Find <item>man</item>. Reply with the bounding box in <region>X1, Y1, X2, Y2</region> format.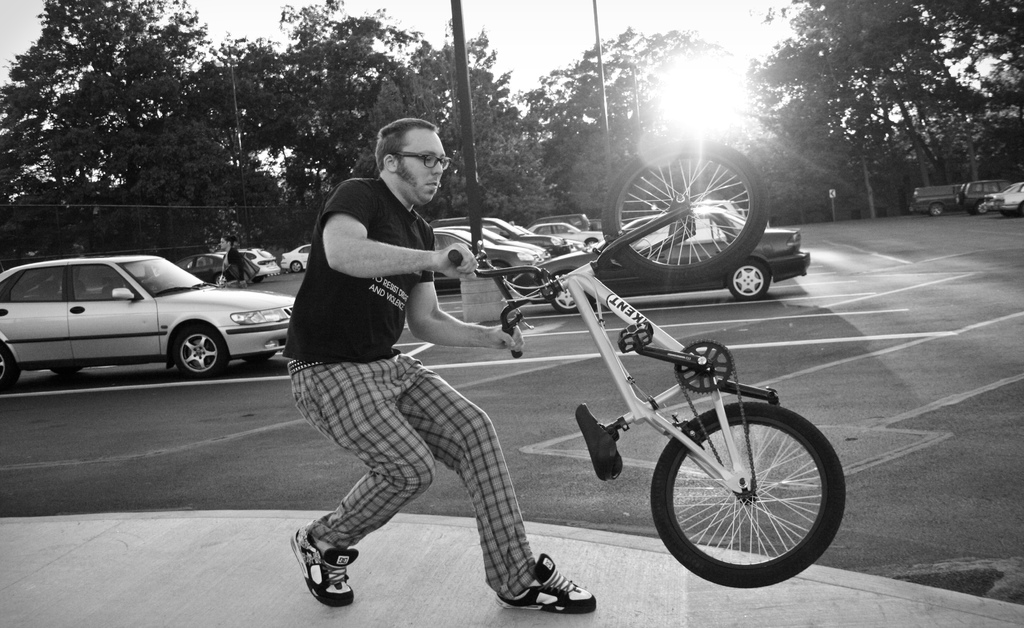
<region>278, 113, 598, 615</region>.
